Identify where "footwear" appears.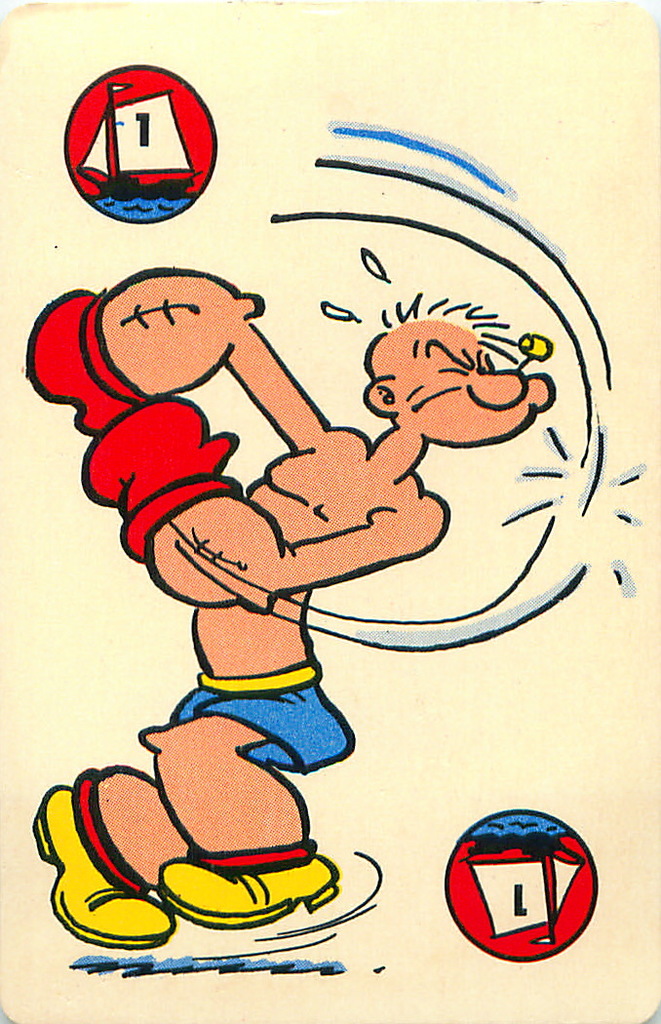
Appears at select_region(155, 843, 336, 931).
